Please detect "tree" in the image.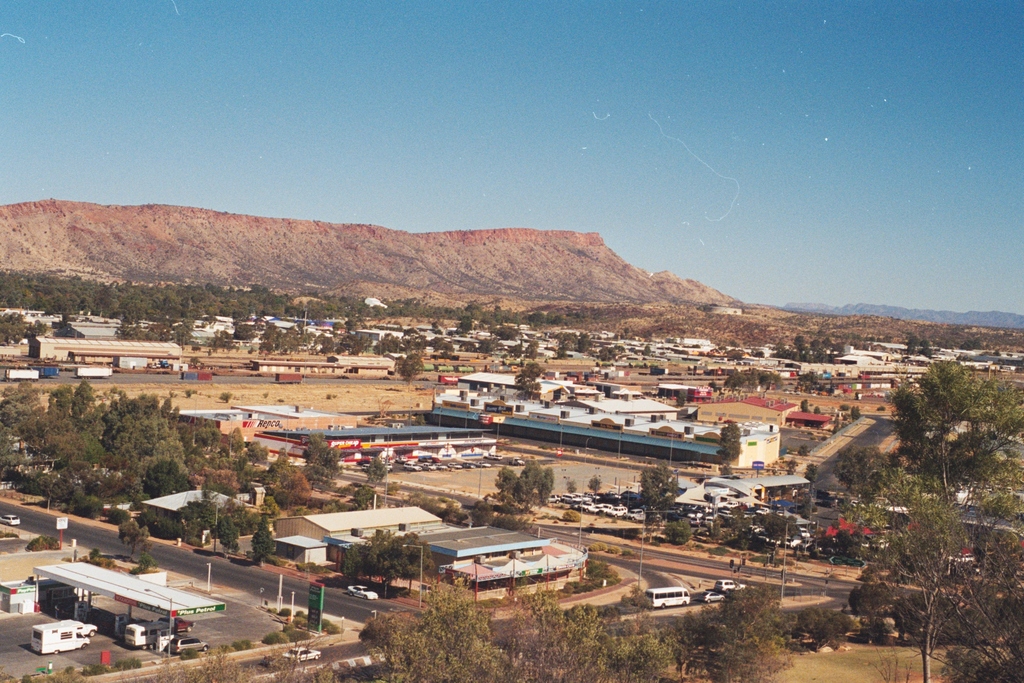
[x1=524, y1=337, x2=539, y2=361].
